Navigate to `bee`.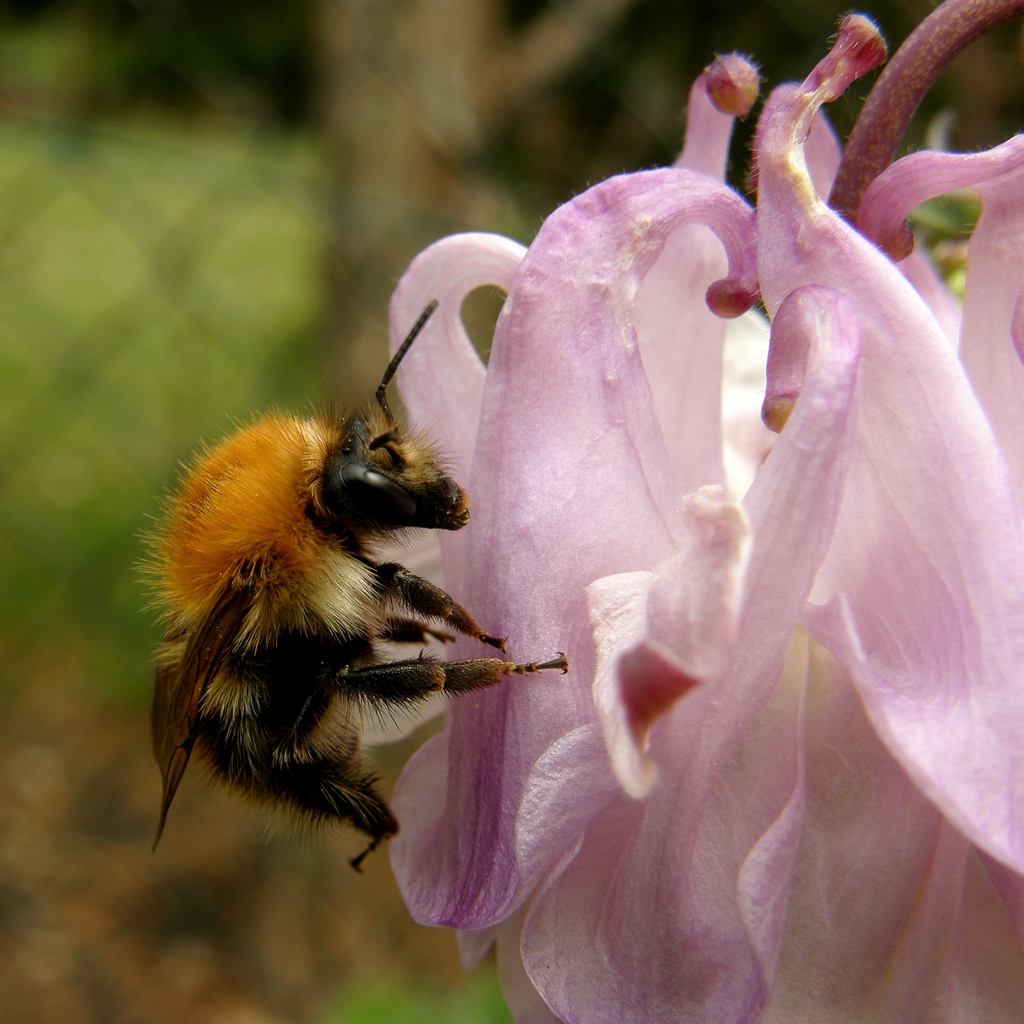
Navigation target: bbox(154, 294, 570, 877).
